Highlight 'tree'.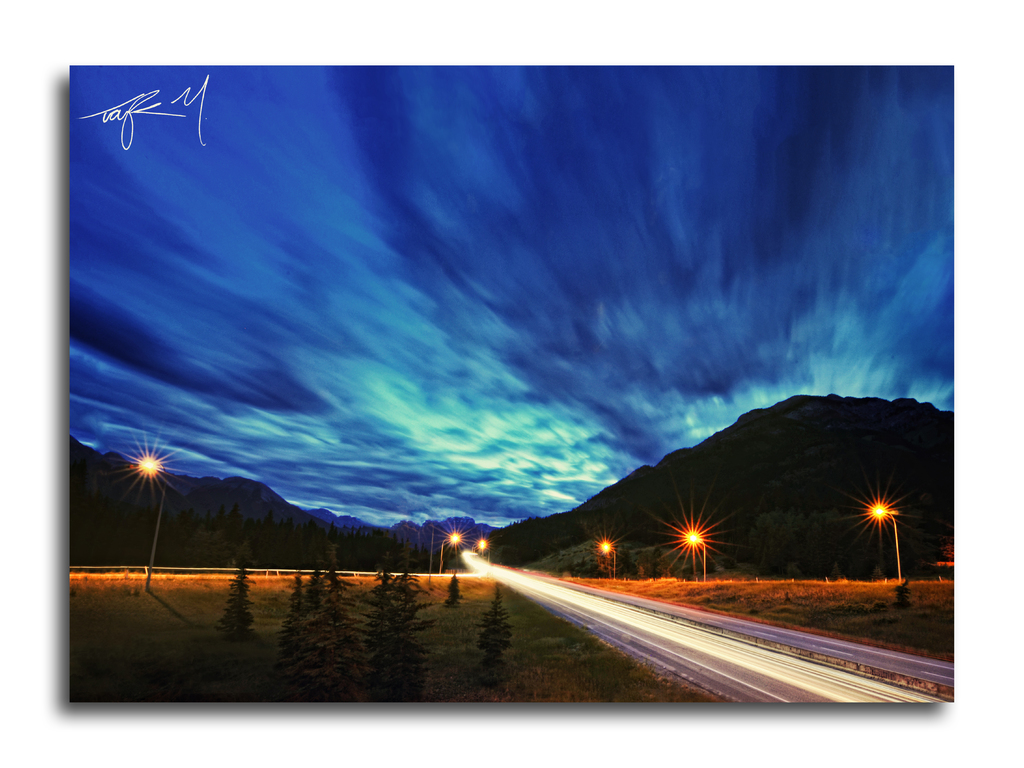
Highlighted region: Rect(218, 563, 262, 644).
